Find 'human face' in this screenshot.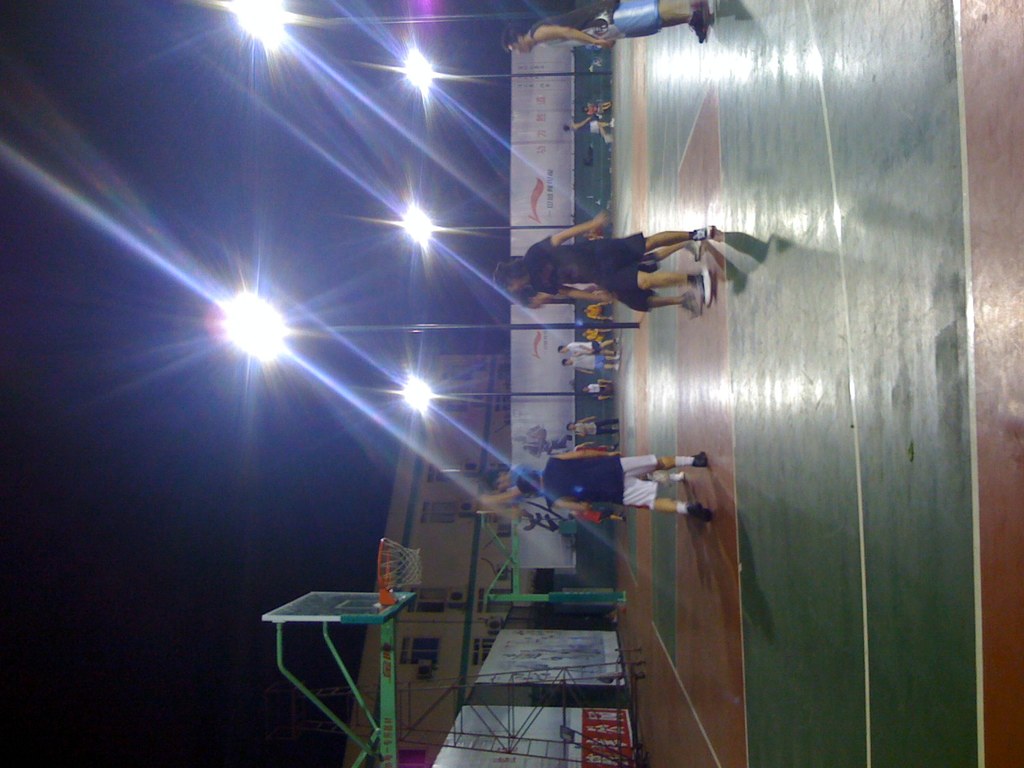
The bounding box for 'human face' is 509/44/530/57.
